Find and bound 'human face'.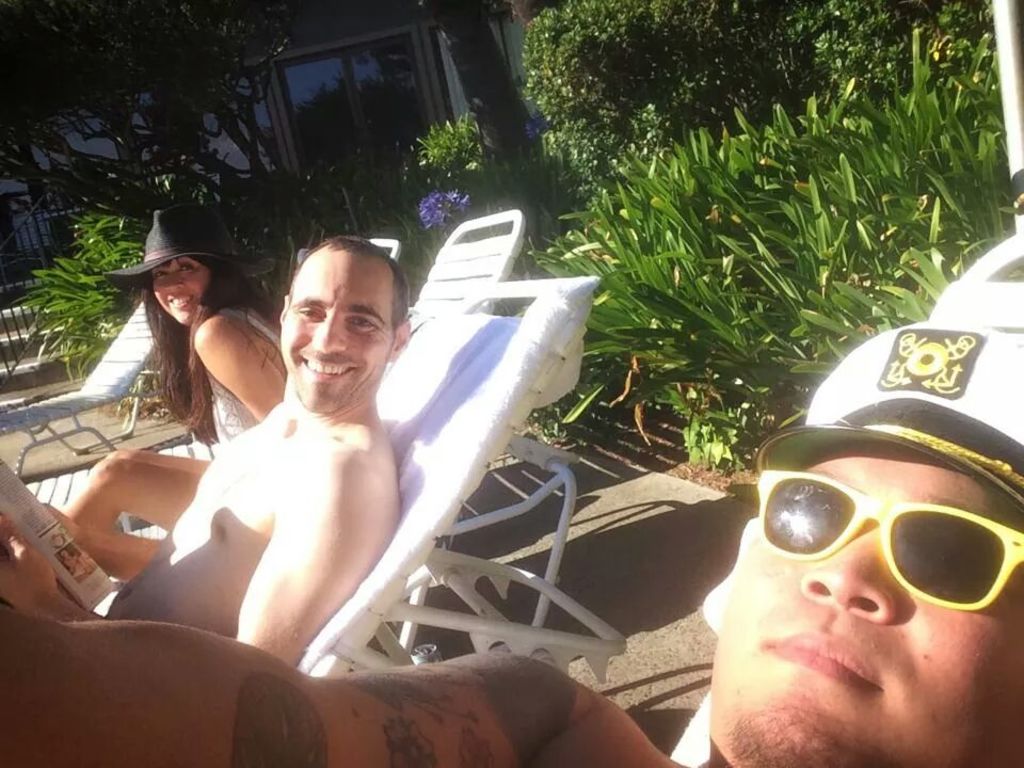
Bound: <box>153,257,209,322</box>.
